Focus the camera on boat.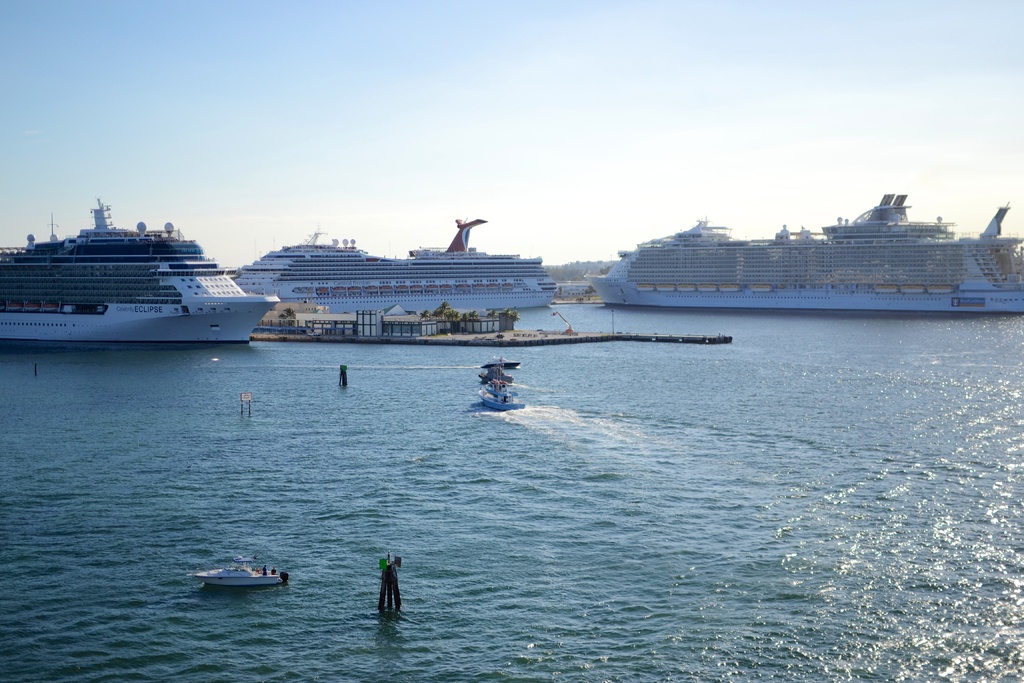
Focus region: bbox=(586, 194, 1023, 315).
